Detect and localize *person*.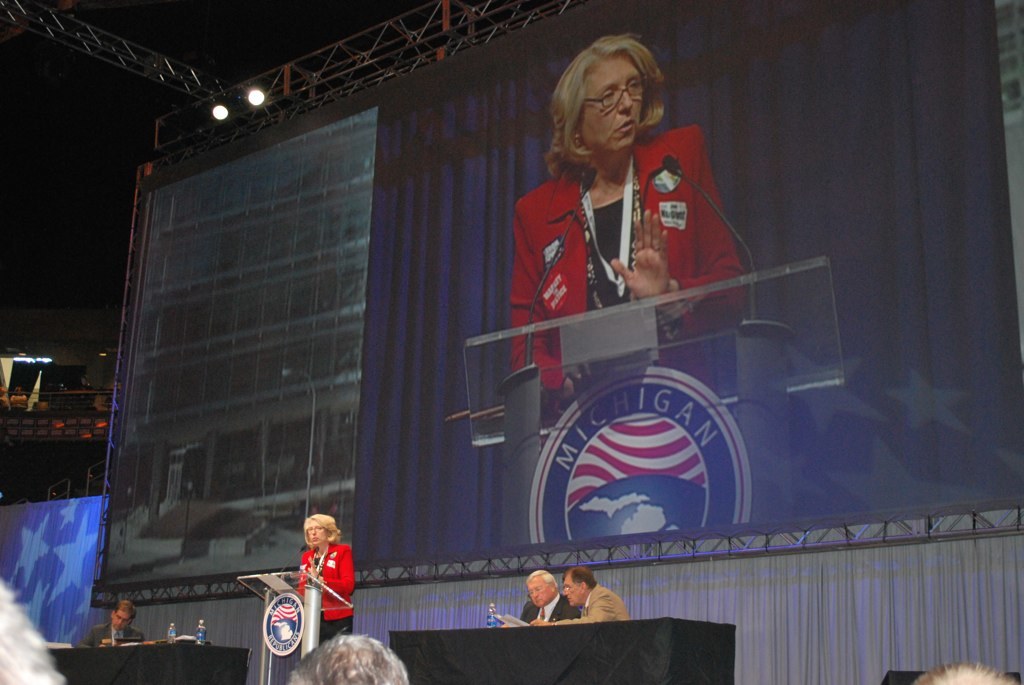
Localized at <bbox>509, 30, 758, 444</bbox>.
